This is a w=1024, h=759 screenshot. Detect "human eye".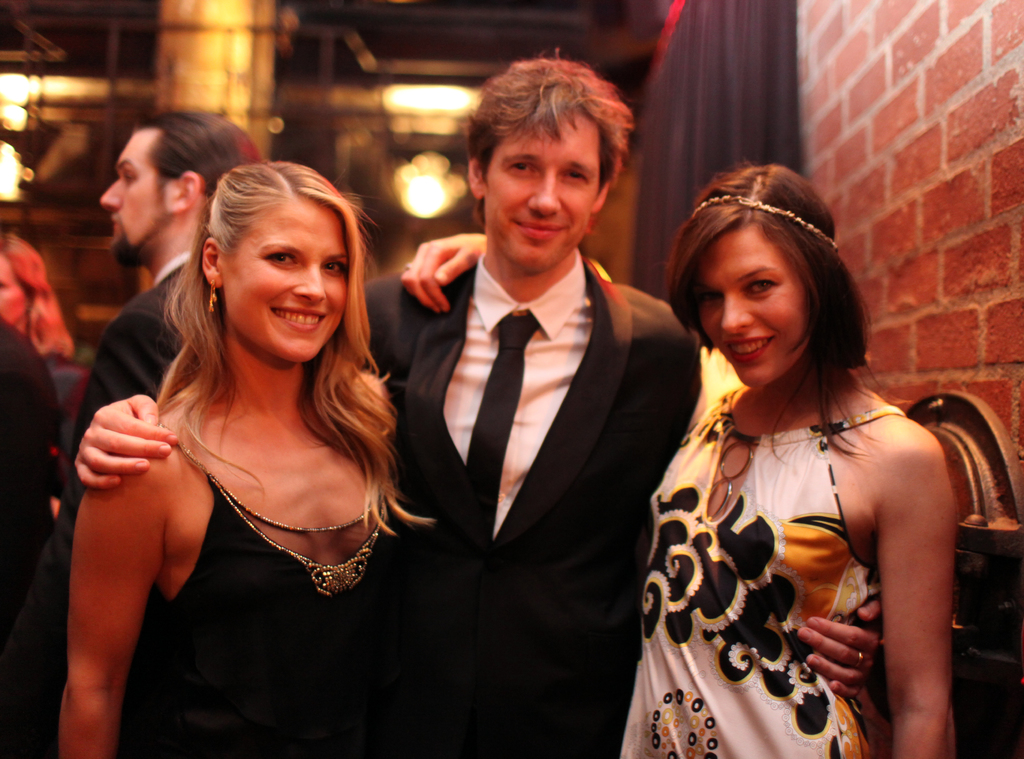
<bbox>322, 260, 348, 277</bbox>.
